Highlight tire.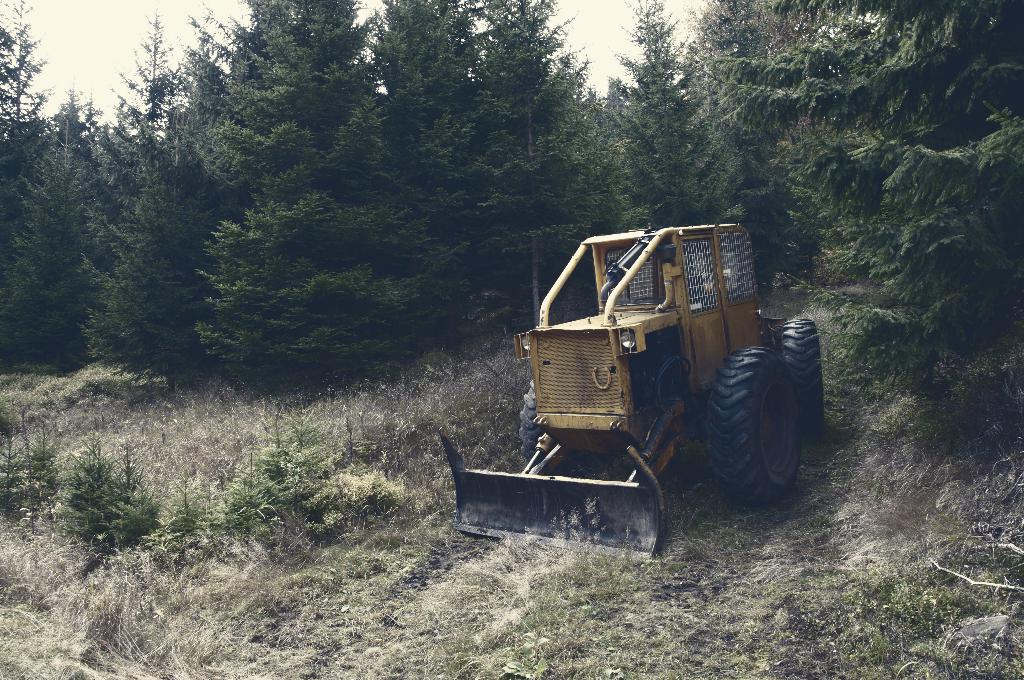
Highlighted region: [left=519, top=382, right=547, bottom=464].
